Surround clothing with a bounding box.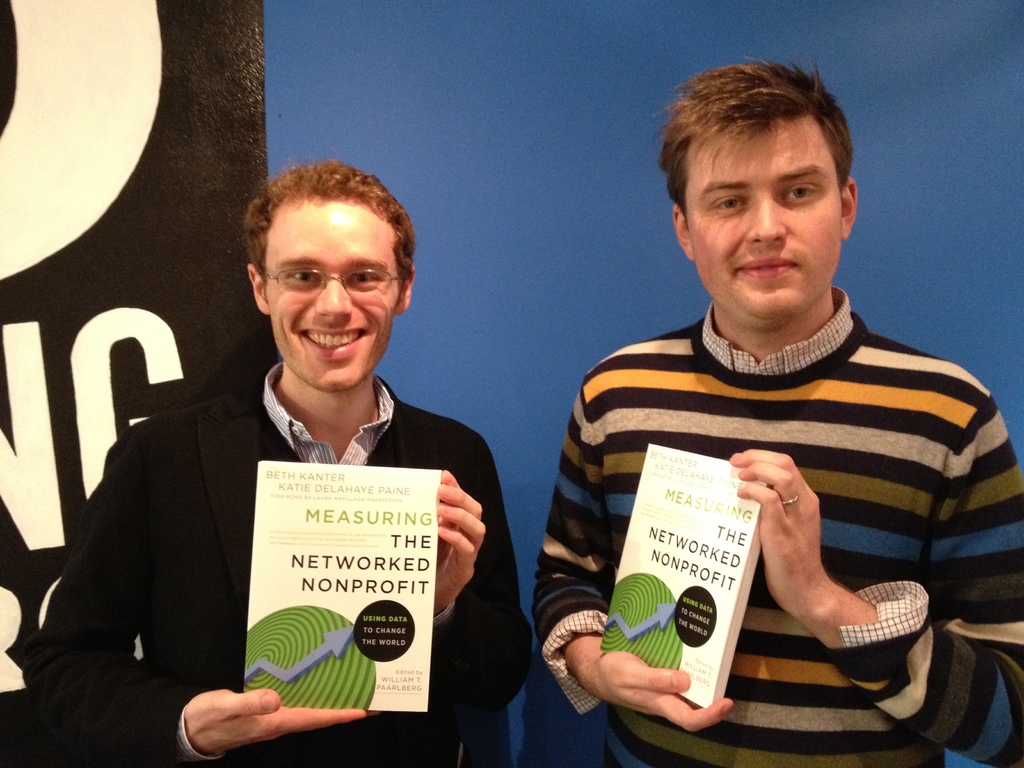
box(20, 362, 533, 767).
